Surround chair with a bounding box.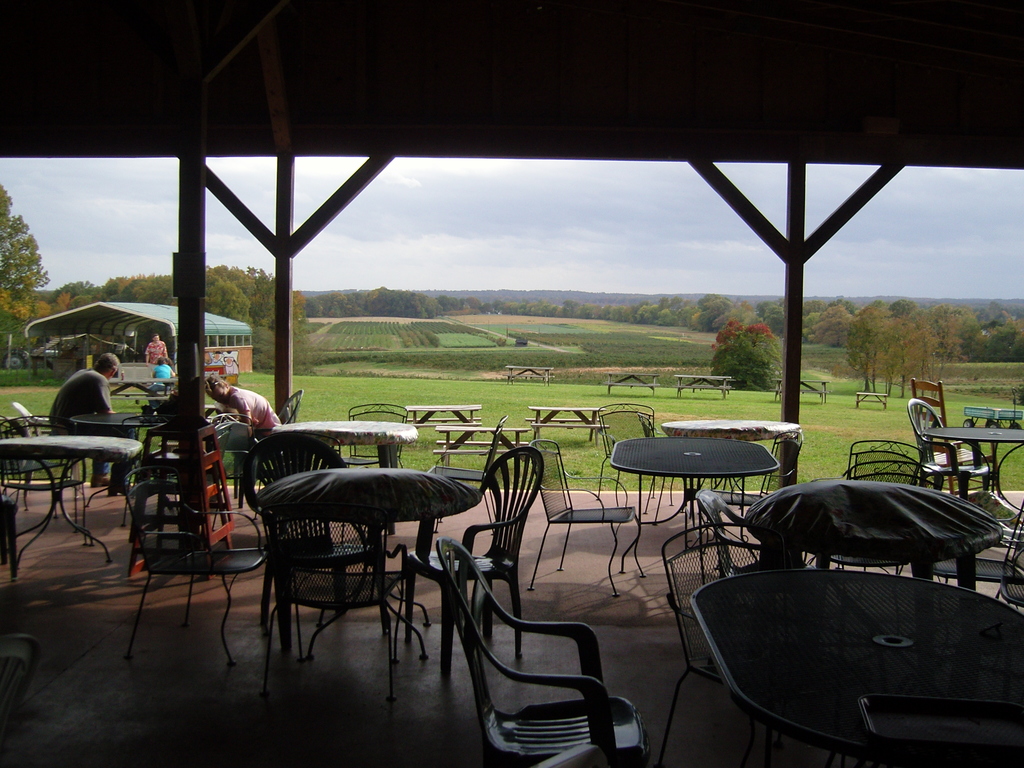
[left=708, top=427, right=810, bottom=545].
